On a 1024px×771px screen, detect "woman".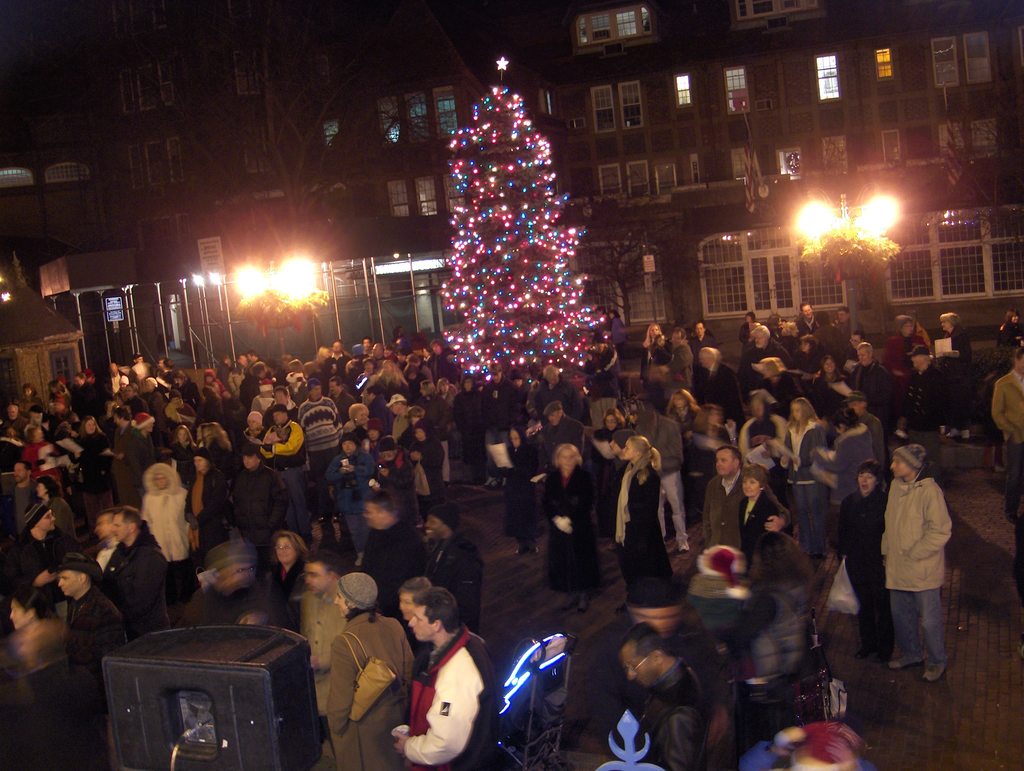
box(160, 393, 191, 425).
